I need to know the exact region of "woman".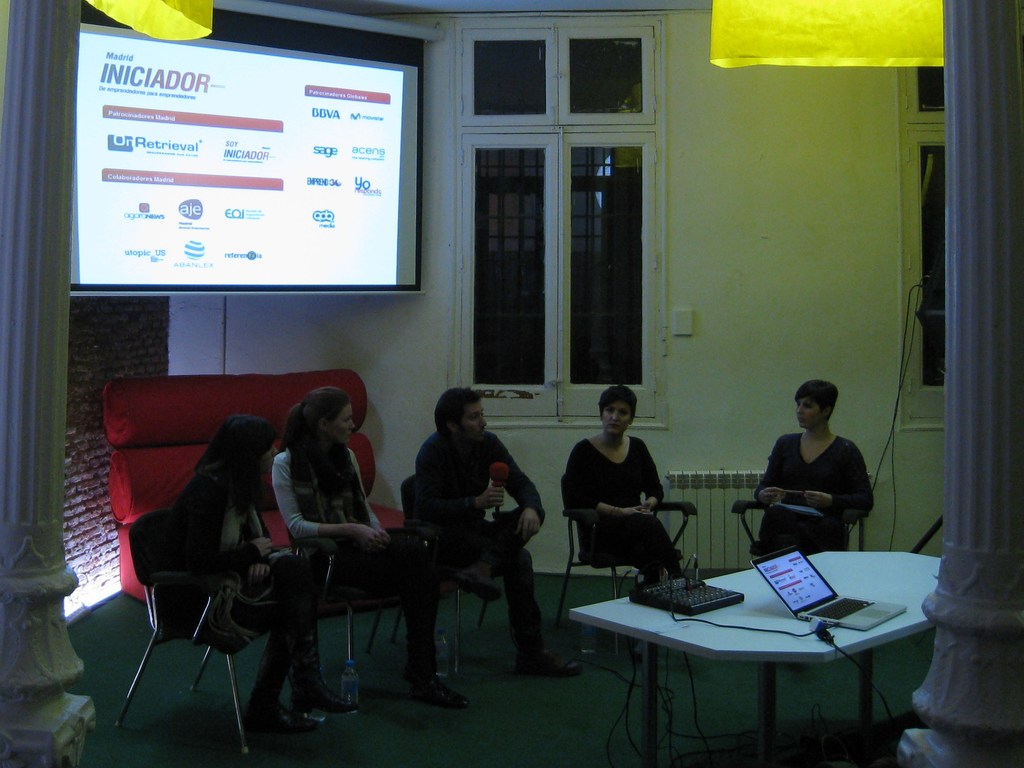
Region: x1=149 y1=417 x2=349 y2=733.
